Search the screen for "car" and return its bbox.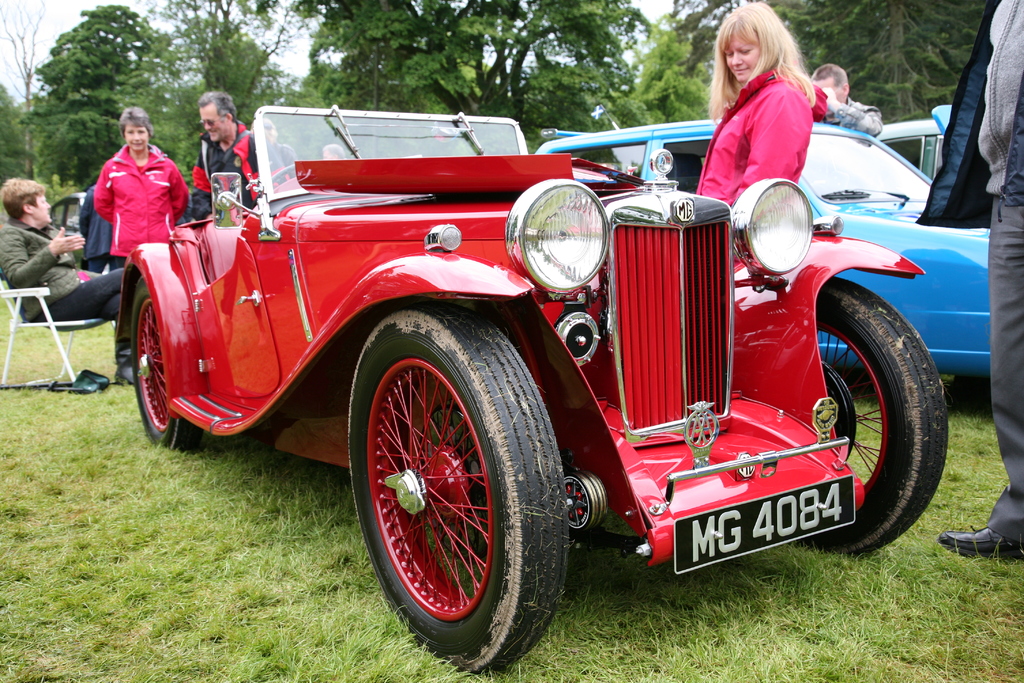
Found: rect(113, 104, 950, 676).
